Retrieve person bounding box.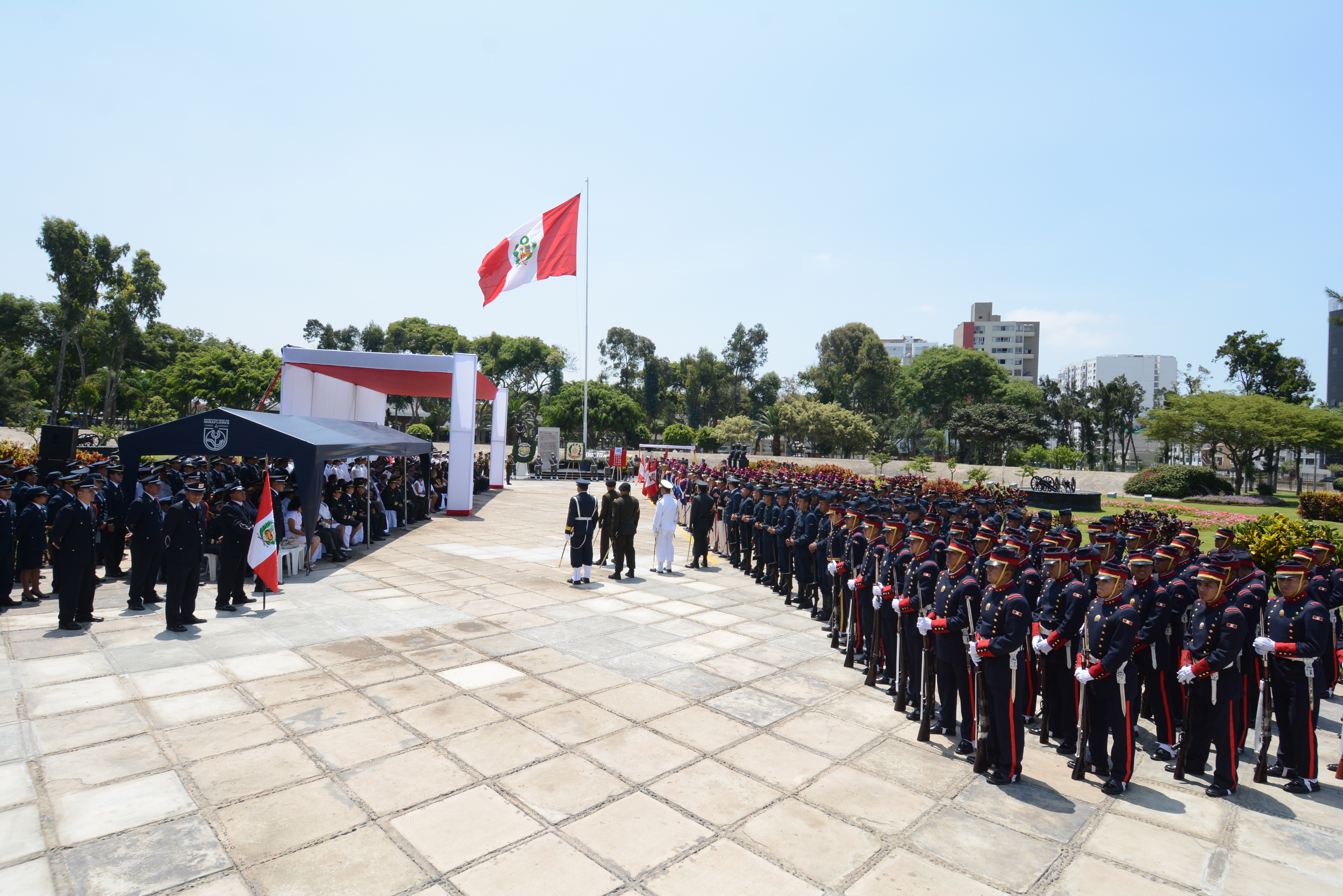
Bounding box: <region>179, 143, 185, 169</region>.
